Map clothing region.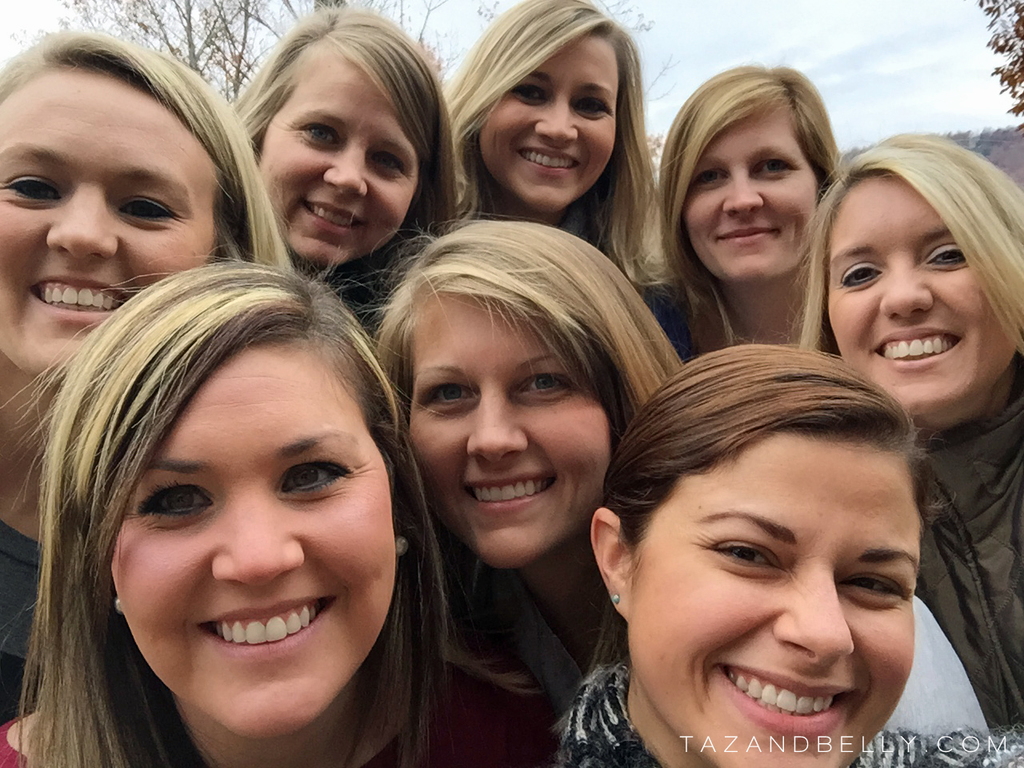
Mapped to bbox(0, 660, 546, 767).
